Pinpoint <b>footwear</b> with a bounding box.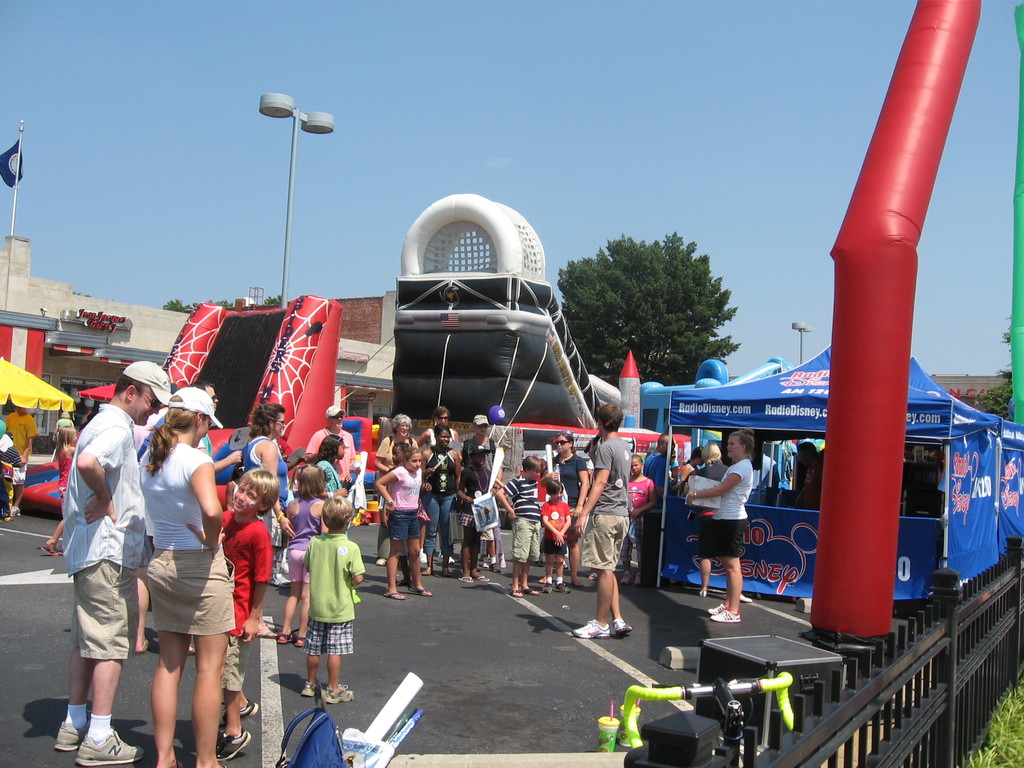
x1=489, y1=561, x2=500, y2=572.
